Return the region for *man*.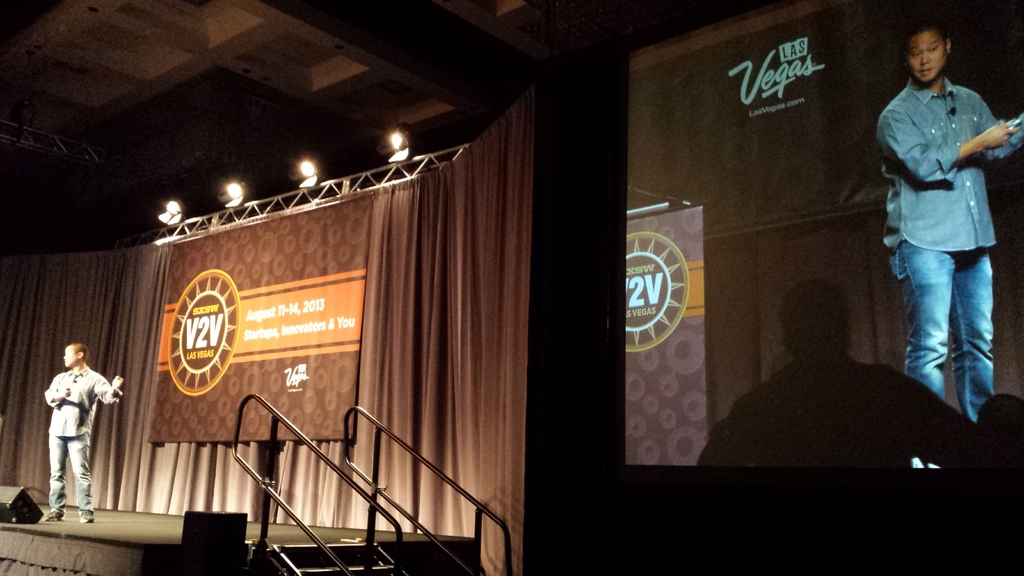
{"x1": 867, "y1": 13, "x2": 1023, "y2": 422}.
